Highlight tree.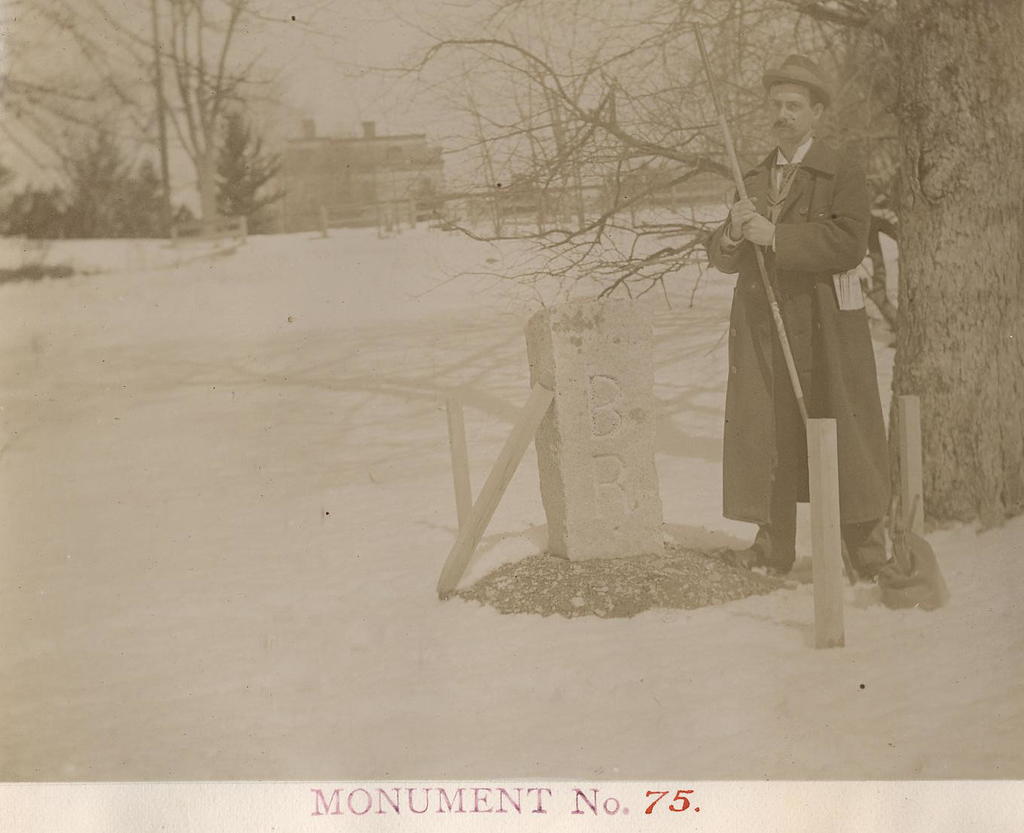
Highlighted region: pyautogui.locateOnScreen(215, 114, 298, 228).
